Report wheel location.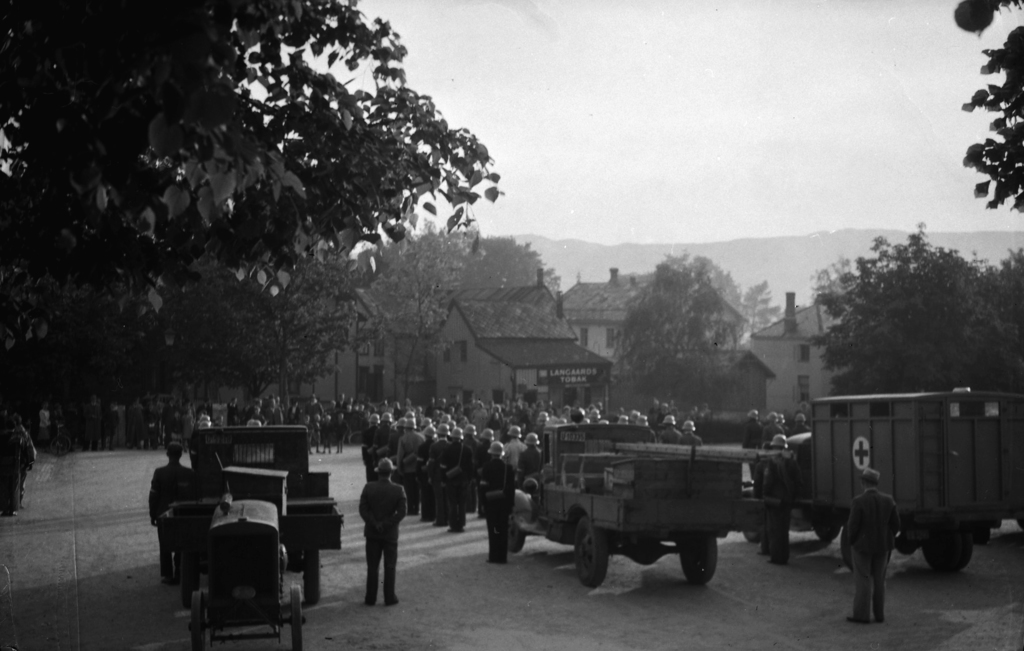
Report: rect(50, 433, 70, 457).
